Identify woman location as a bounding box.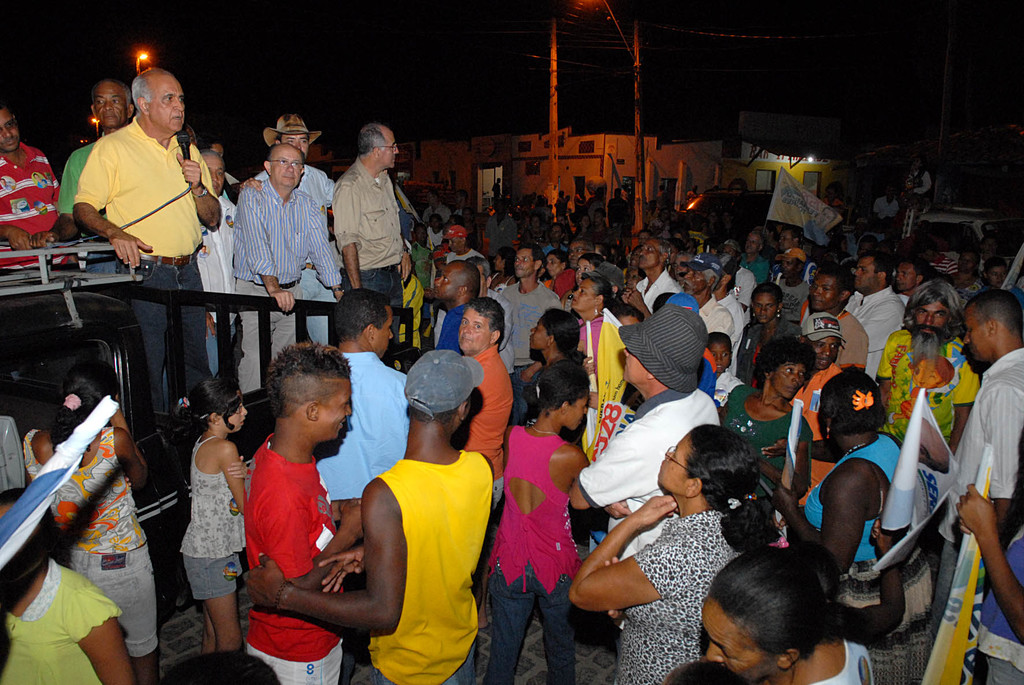
<bbox>564, 423, 778, 684</bbox>.
